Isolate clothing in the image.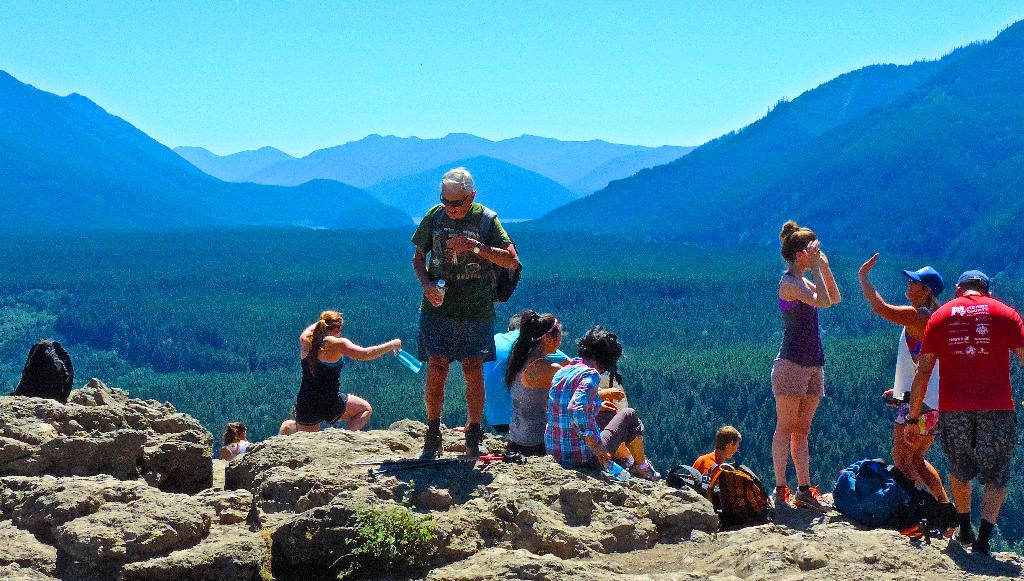
Isolated region: locate(410, 206, 511, 368).
